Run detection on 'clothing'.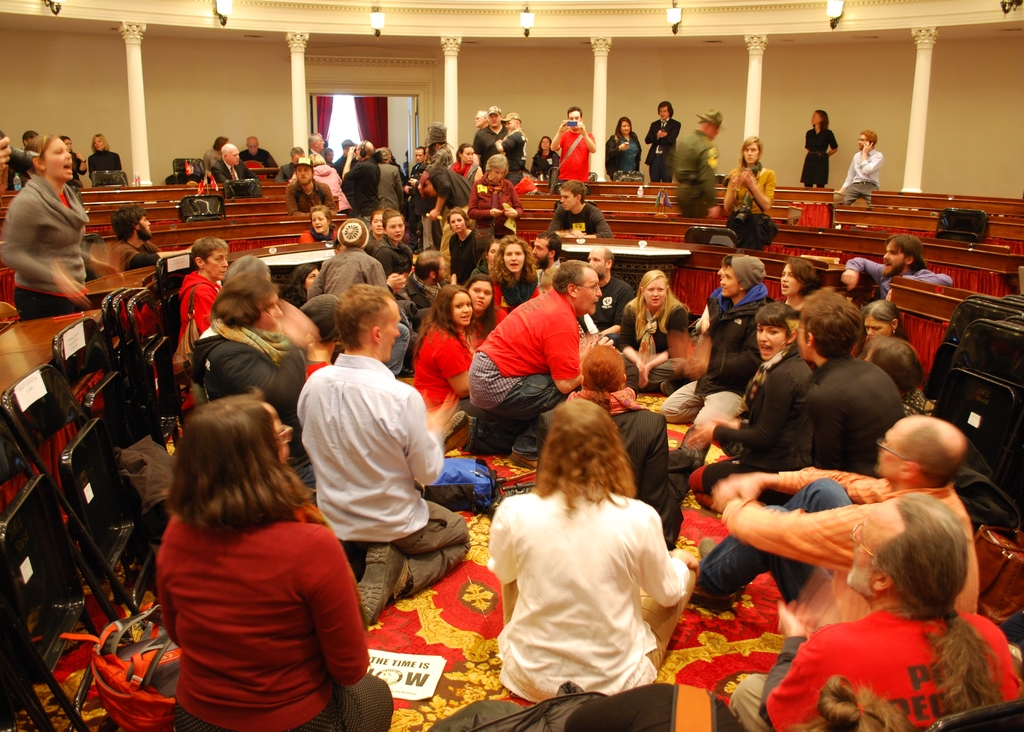
Result: l=467, t=178, r=524, b=239.
